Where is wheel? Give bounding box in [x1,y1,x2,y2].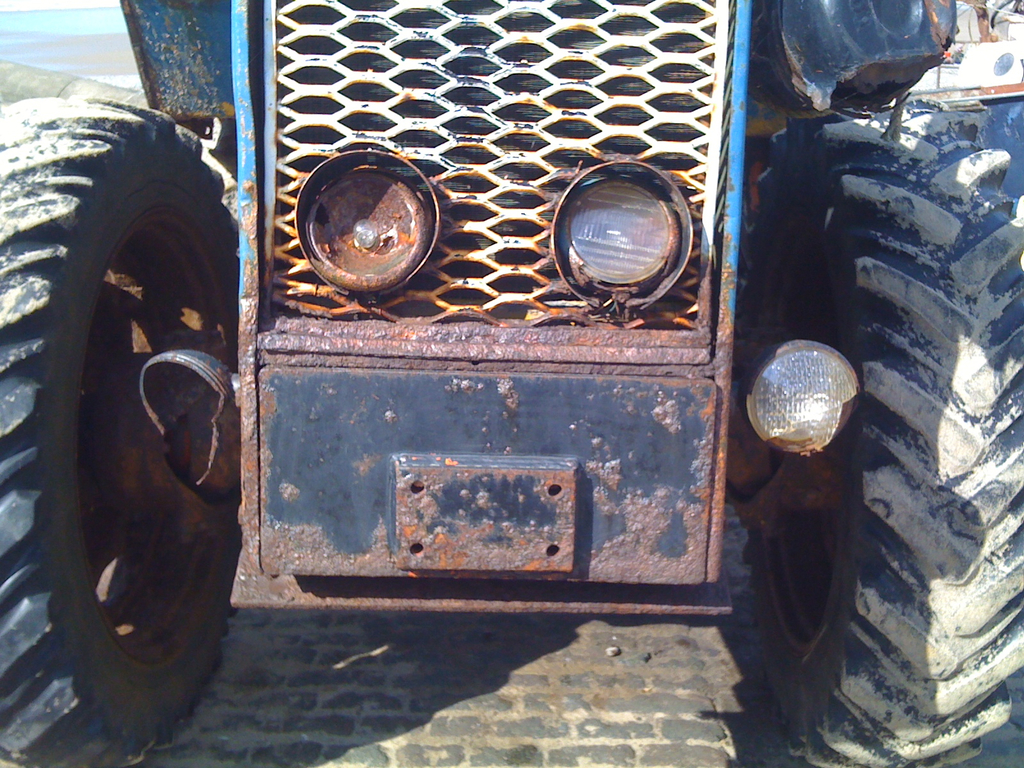
[0,87,241,767].
